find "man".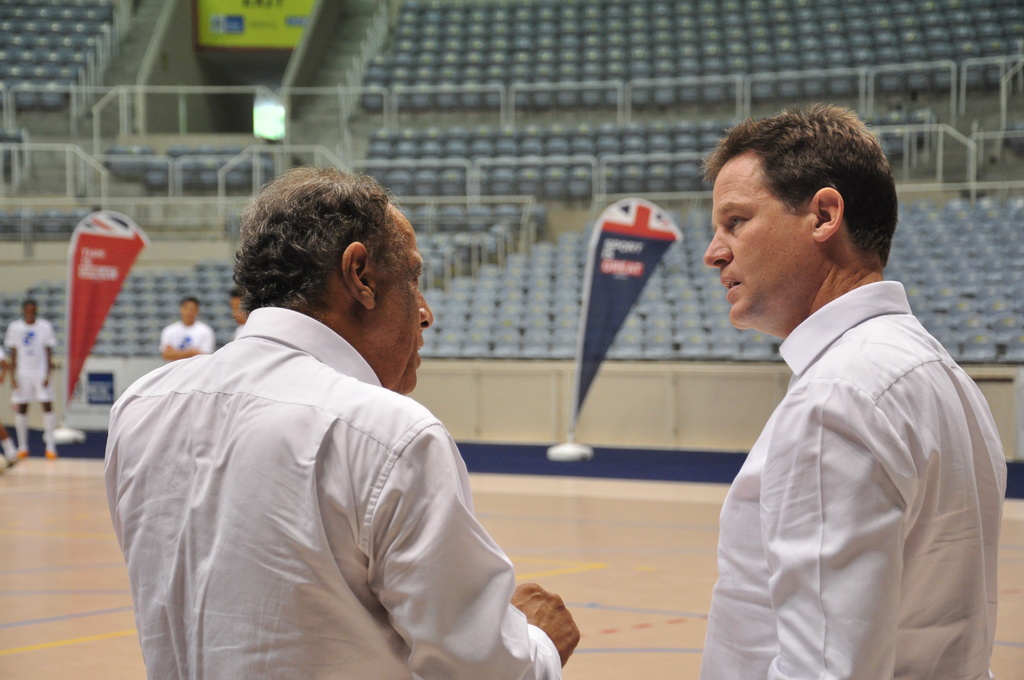
Rect(159, 298, 216, 362).
